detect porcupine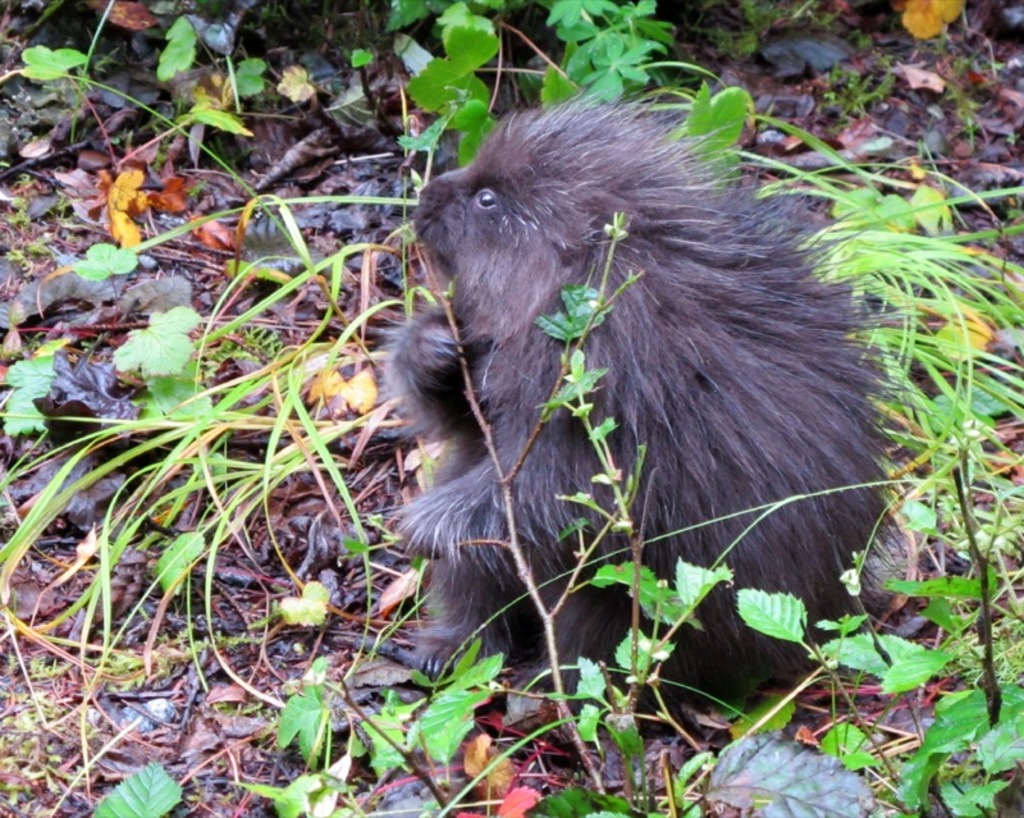
detection(374, 90, 923, 718)
